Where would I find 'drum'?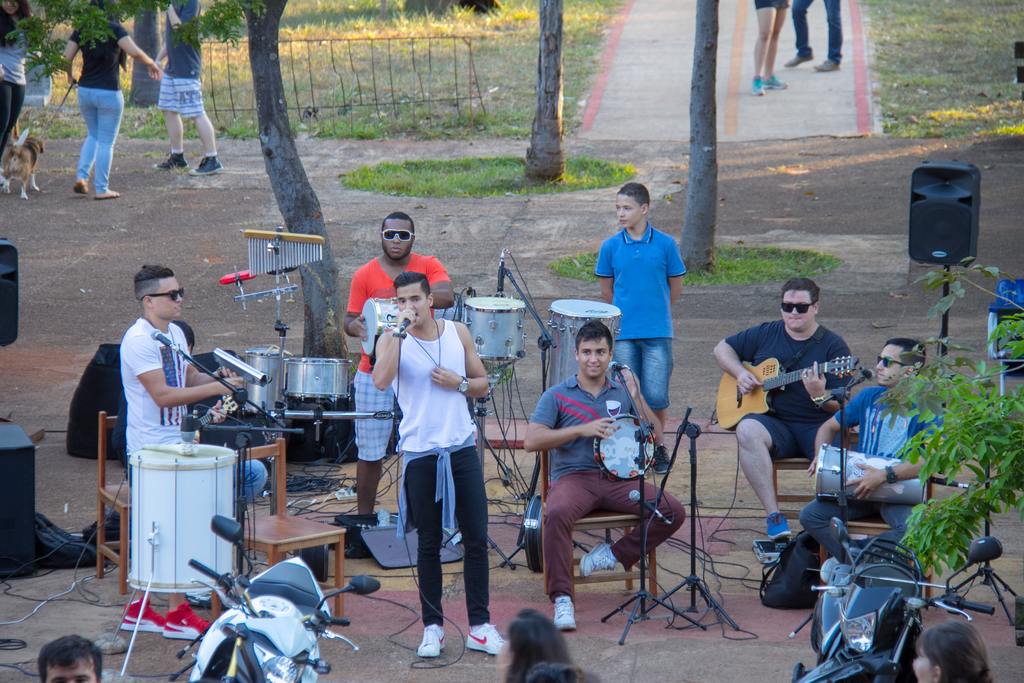
At bbox(281, 355, 360, 409).
